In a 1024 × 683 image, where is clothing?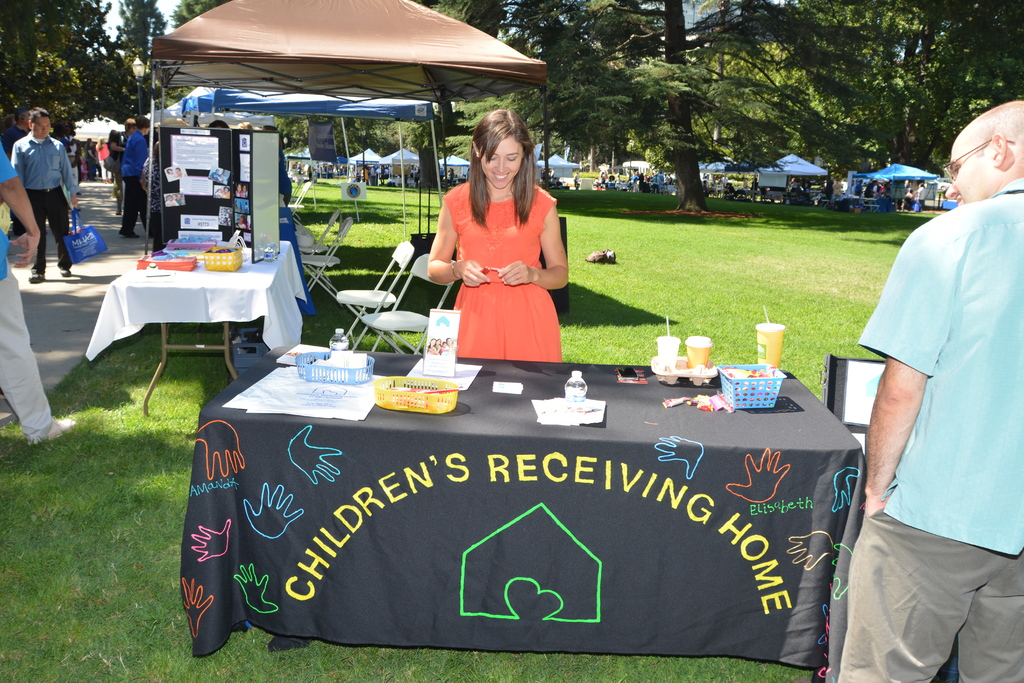
(left=225, top=191, right=231, bottom=198).
